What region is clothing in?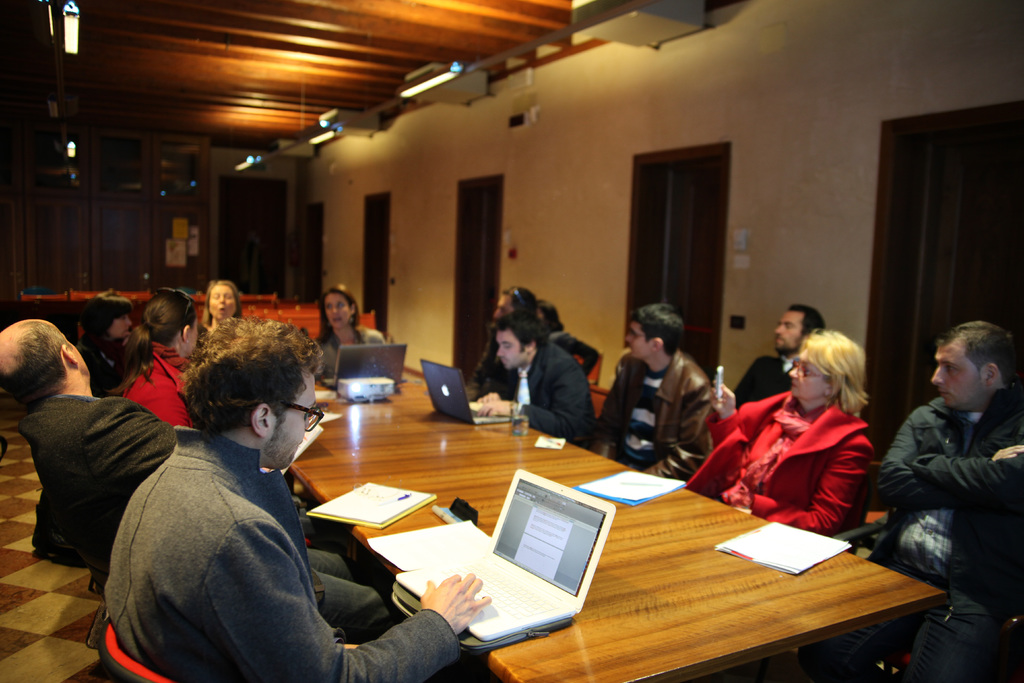
bbox(486, 341, 593, 447).
